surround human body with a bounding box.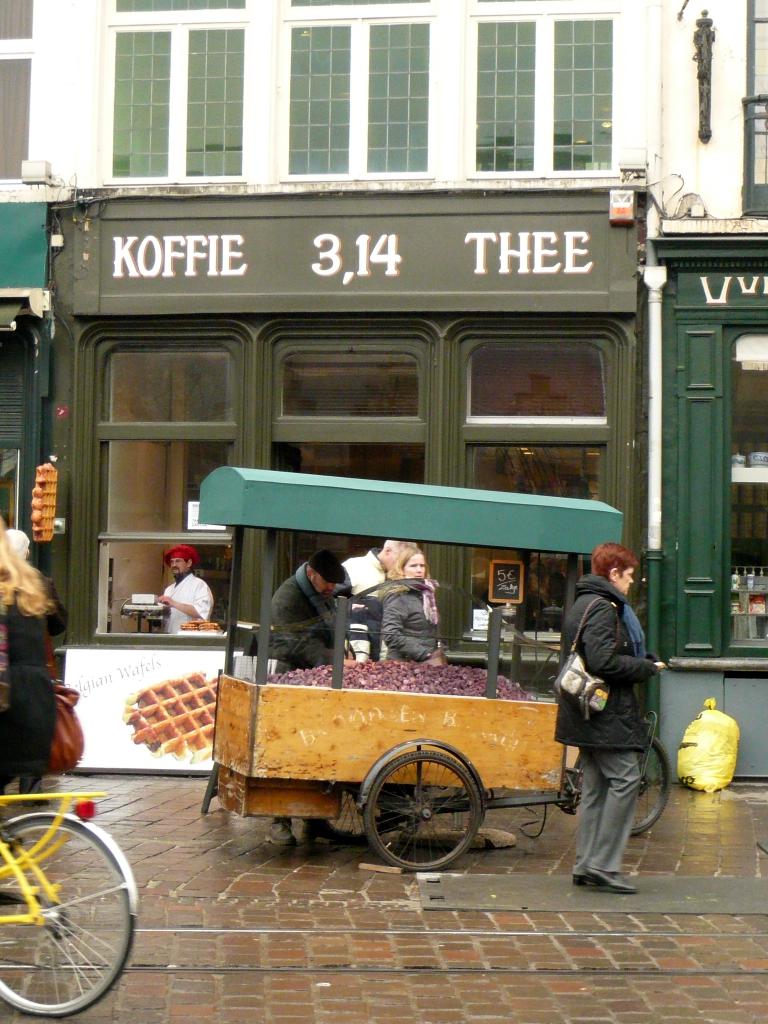
(x1=376, y1=543, x2=445, y2=660).
